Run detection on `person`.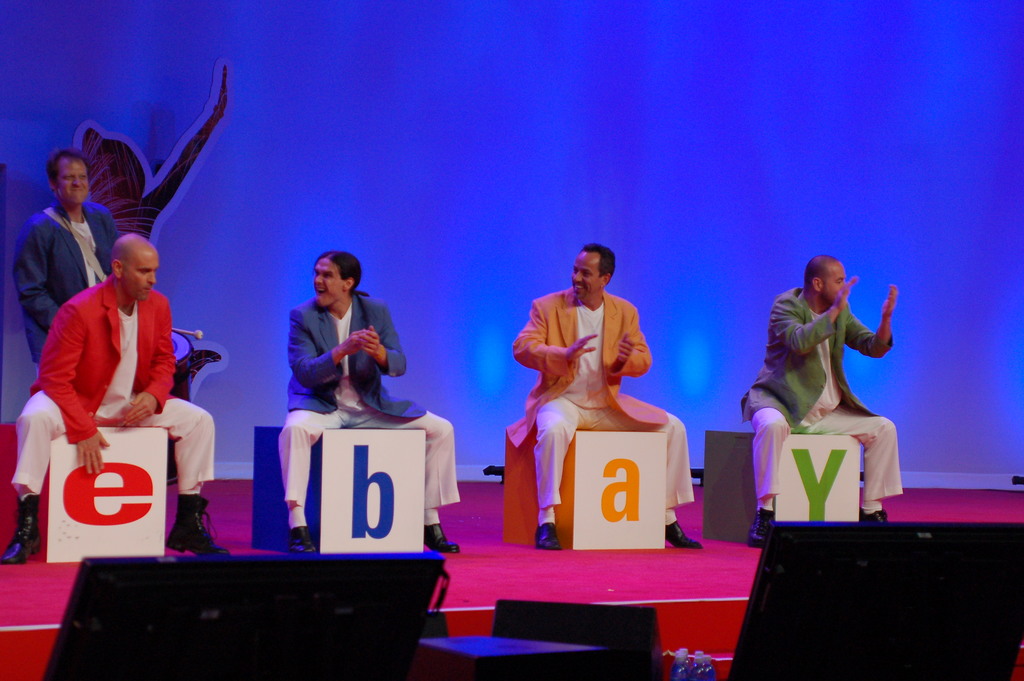
Result: 12, 151, 120, 367.
